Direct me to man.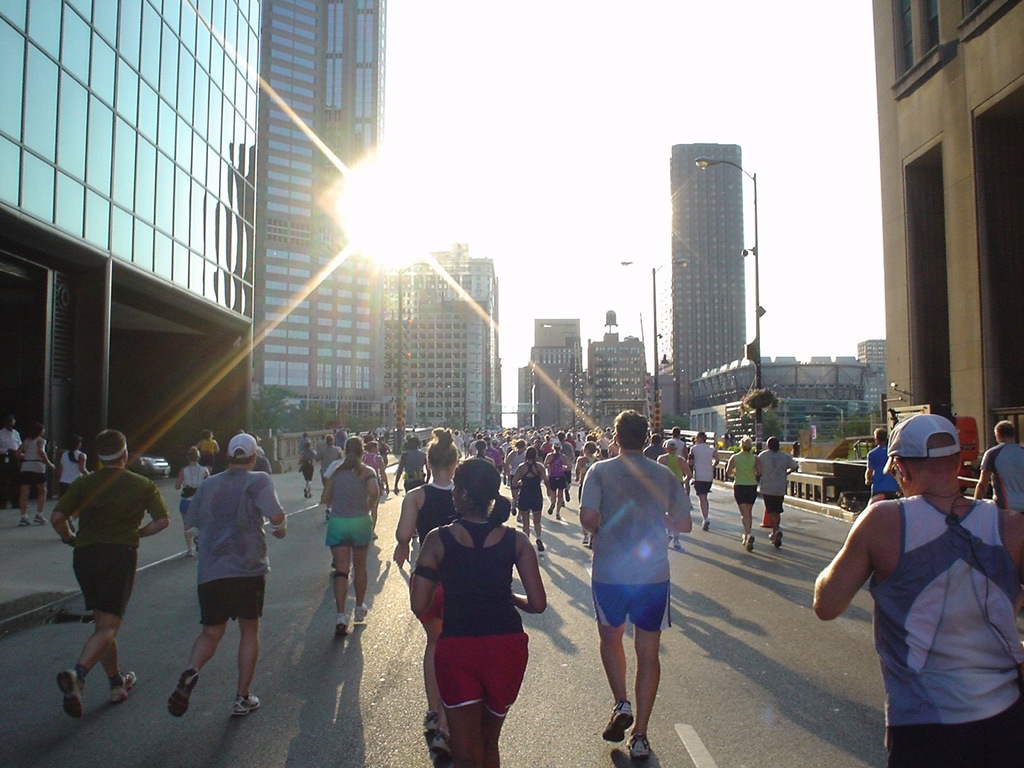
Direction: <bbox>0, 408, 32, 511</bbox>.
